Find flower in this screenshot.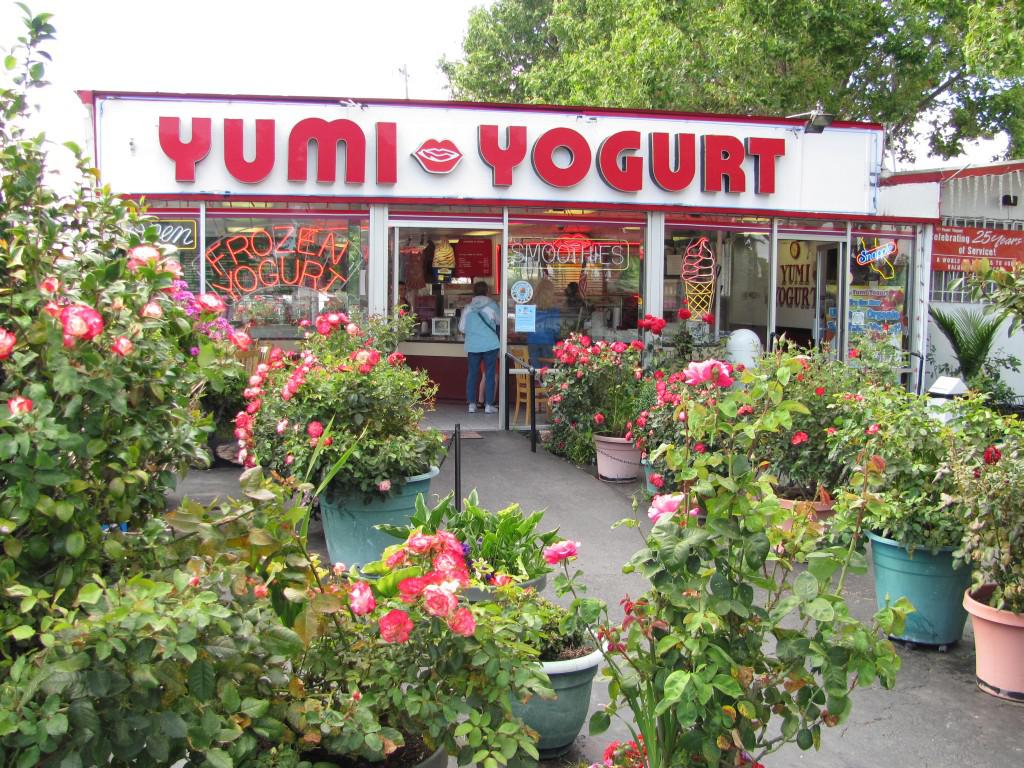
The bounding box for flower is pyautogui.locateOnScreen(986, 445, 1001, 461).
